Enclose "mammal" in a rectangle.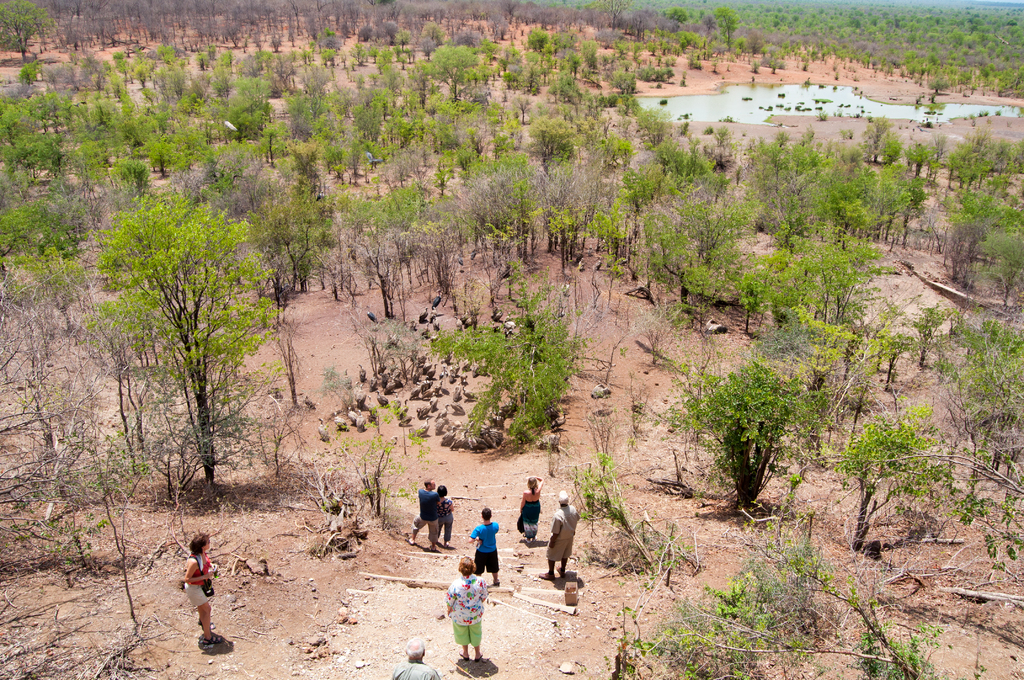
[445,555,490,659].
